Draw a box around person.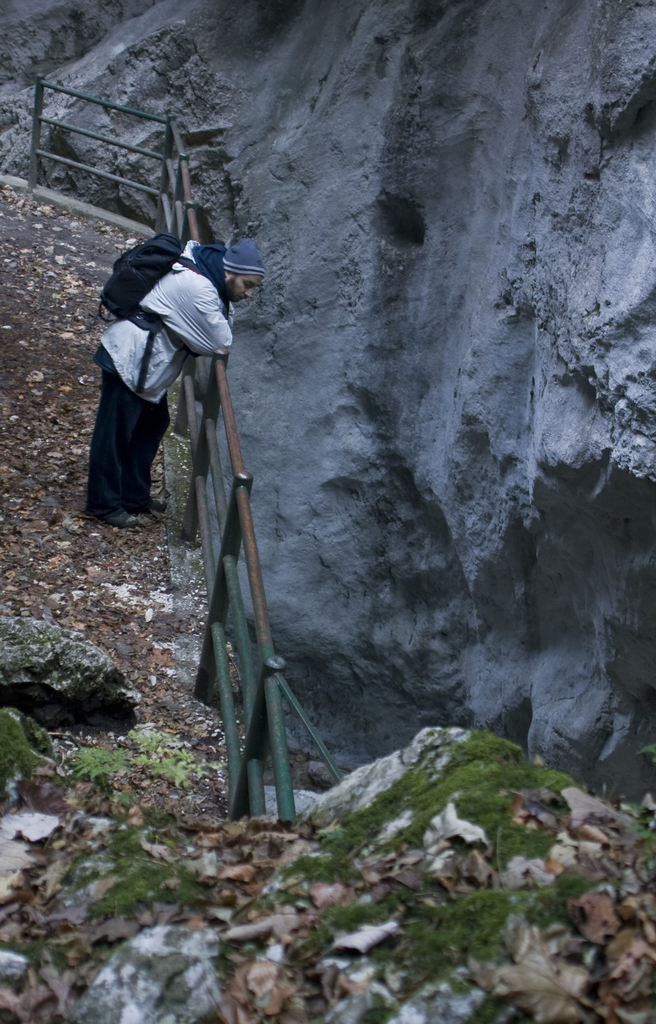
Rect(86, 228, 268, 520).
